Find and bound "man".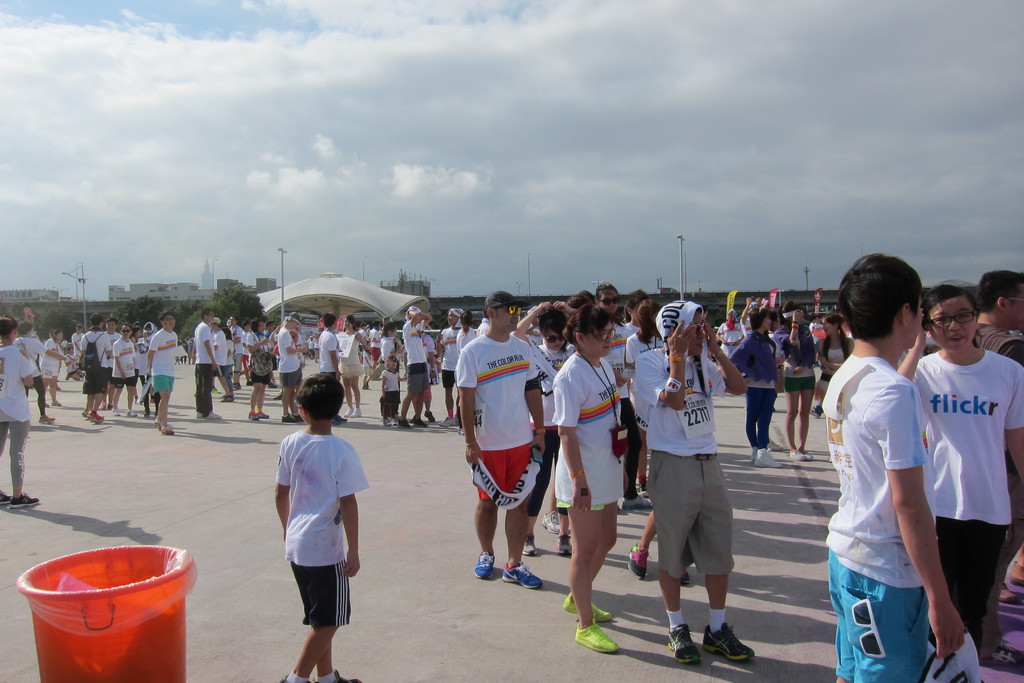
Bound: 433, 305, 465, 427.
